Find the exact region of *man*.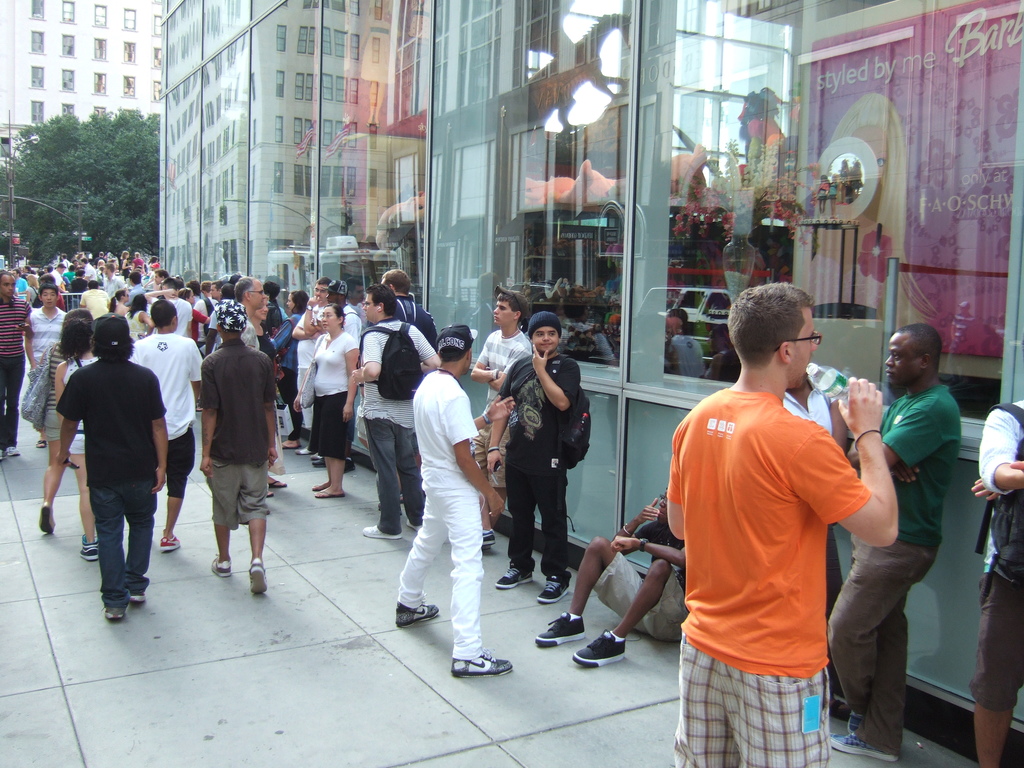
Exact region: BBox(471, 289, 531, 554).
